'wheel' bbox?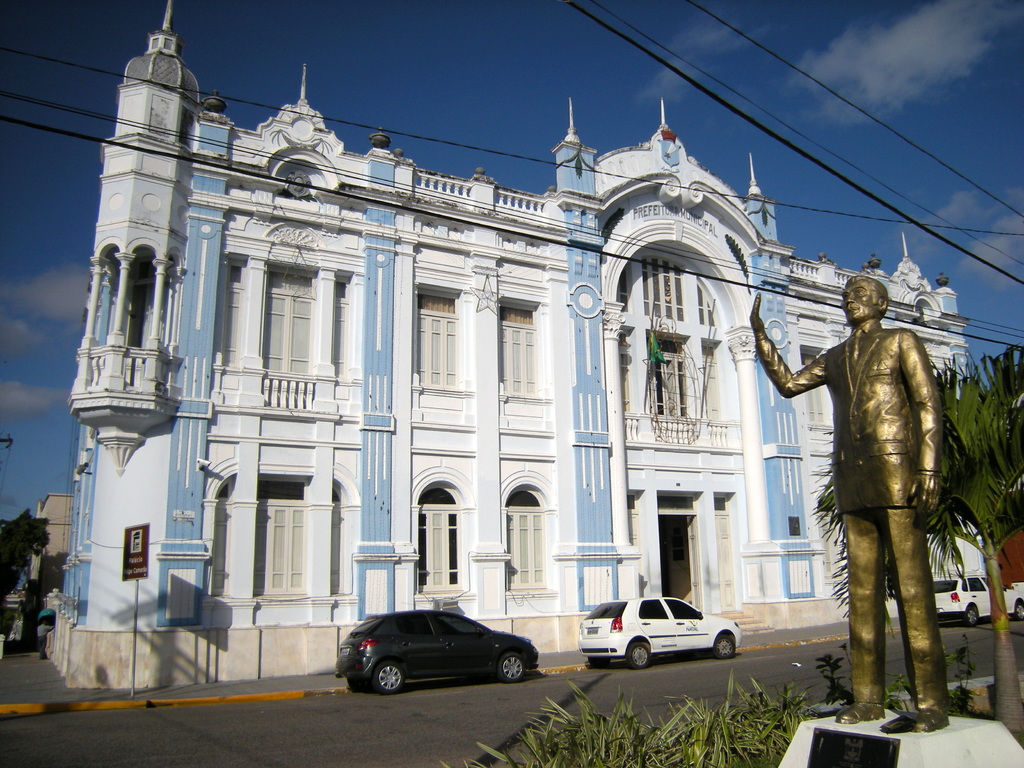
box(1017, 602, 1023, 619)
